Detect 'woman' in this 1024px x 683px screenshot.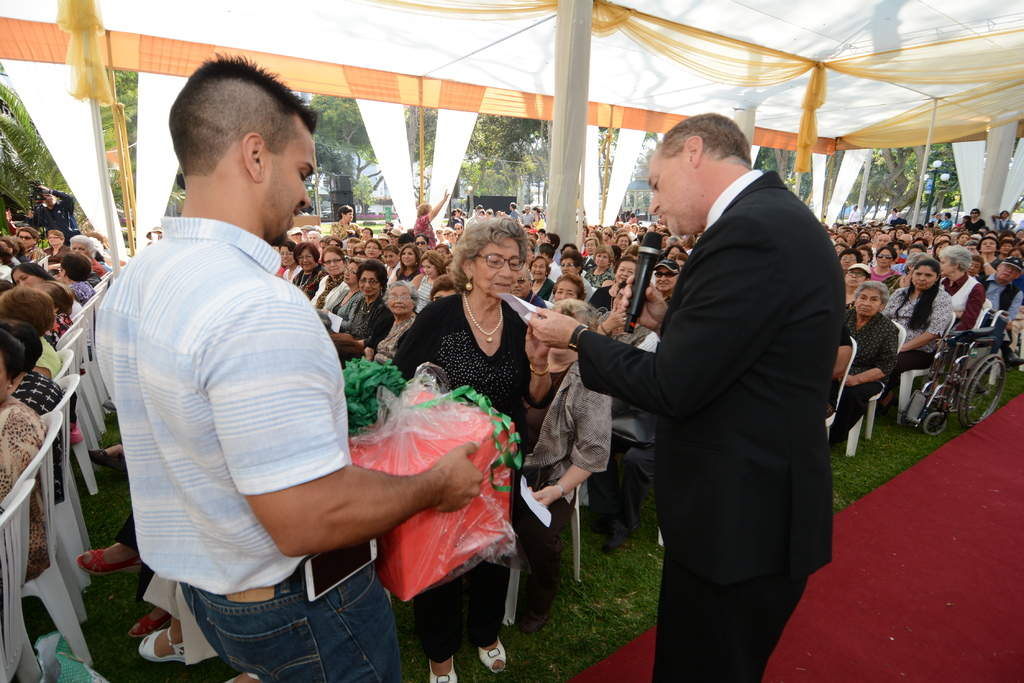
Detection: x1=308 y1=244 x2=349 y2=307.
